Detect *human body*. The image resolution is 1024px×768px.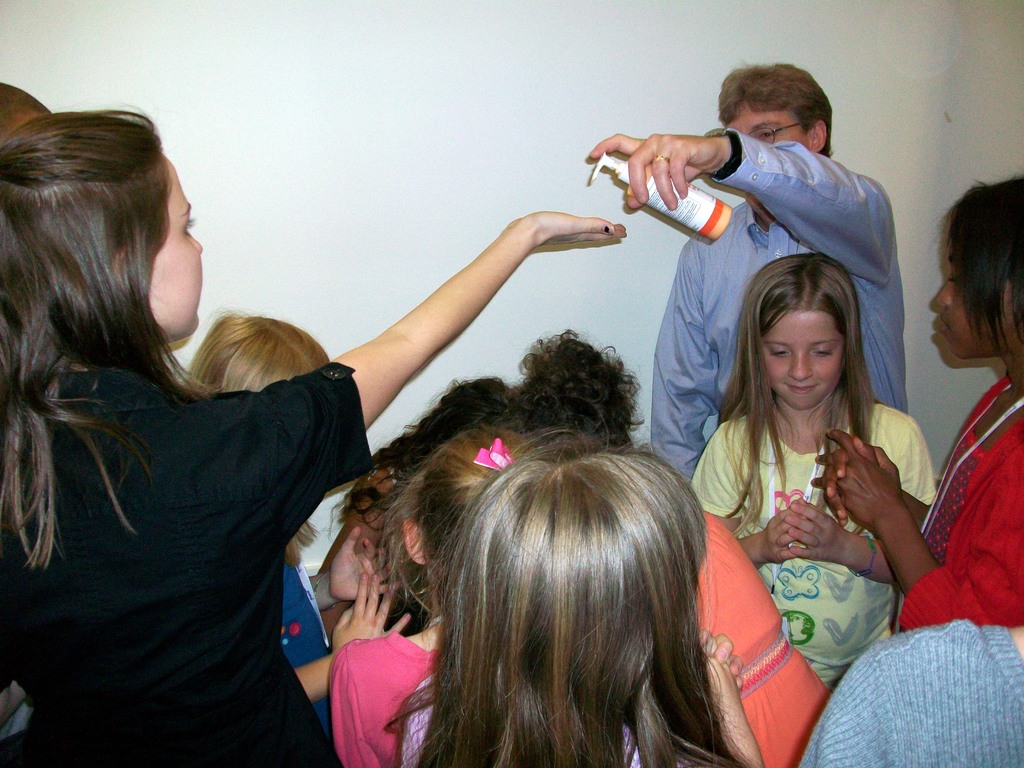
region(182, 313, 412, 736).
